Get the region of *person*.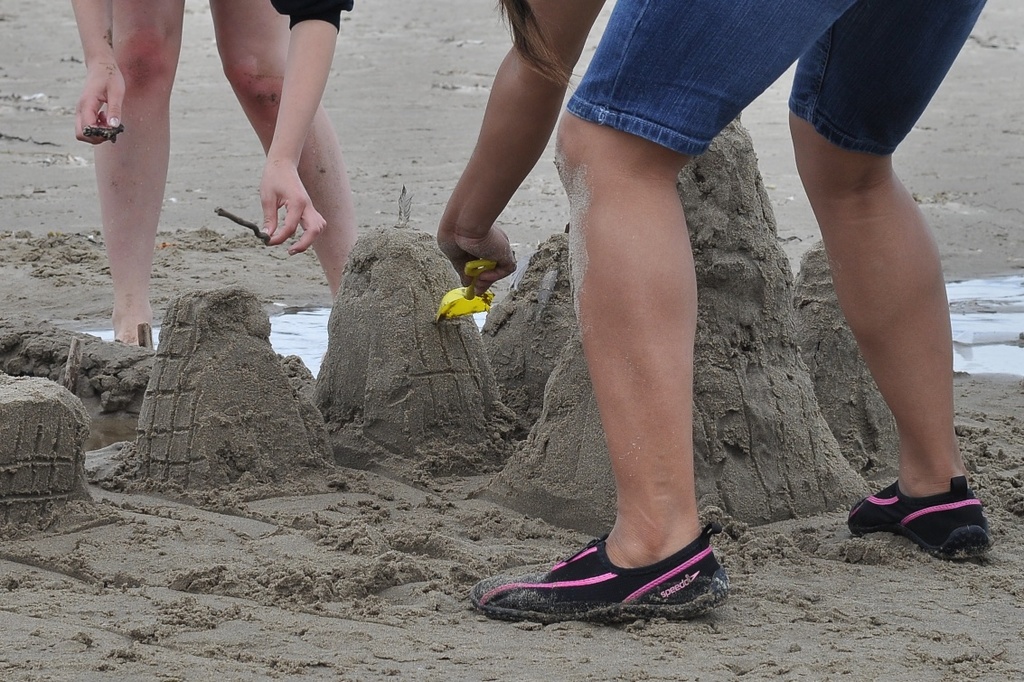
431/0/1002/623.
